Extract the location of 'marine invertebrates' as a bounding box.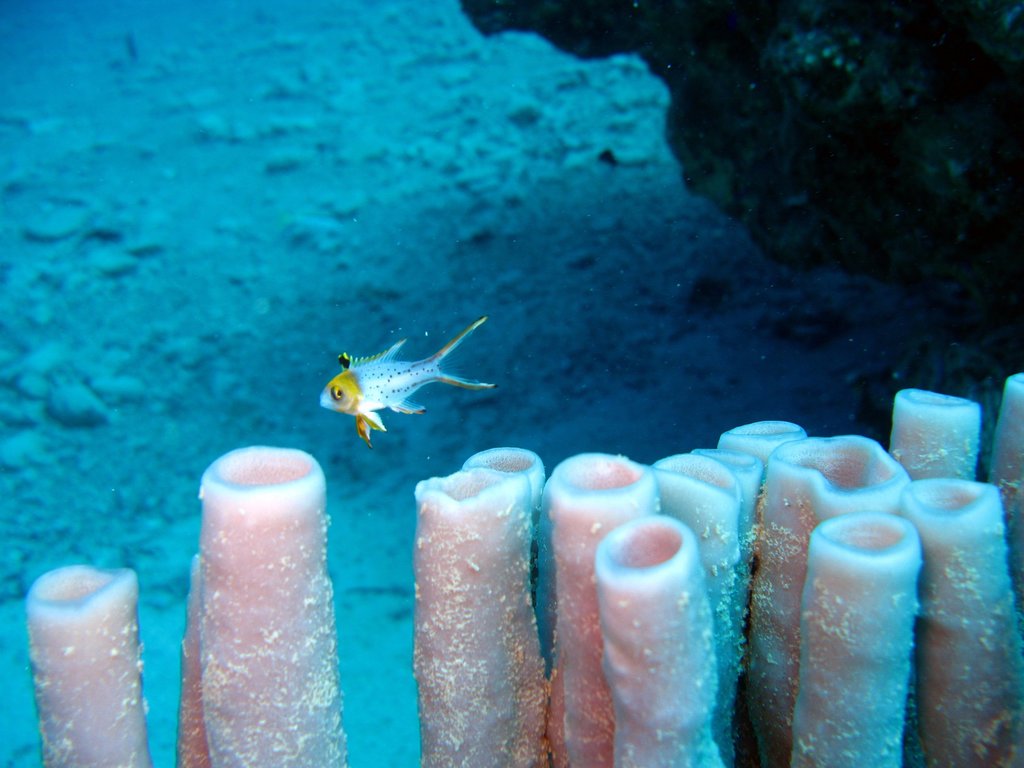
691, 447, 762, 742.
